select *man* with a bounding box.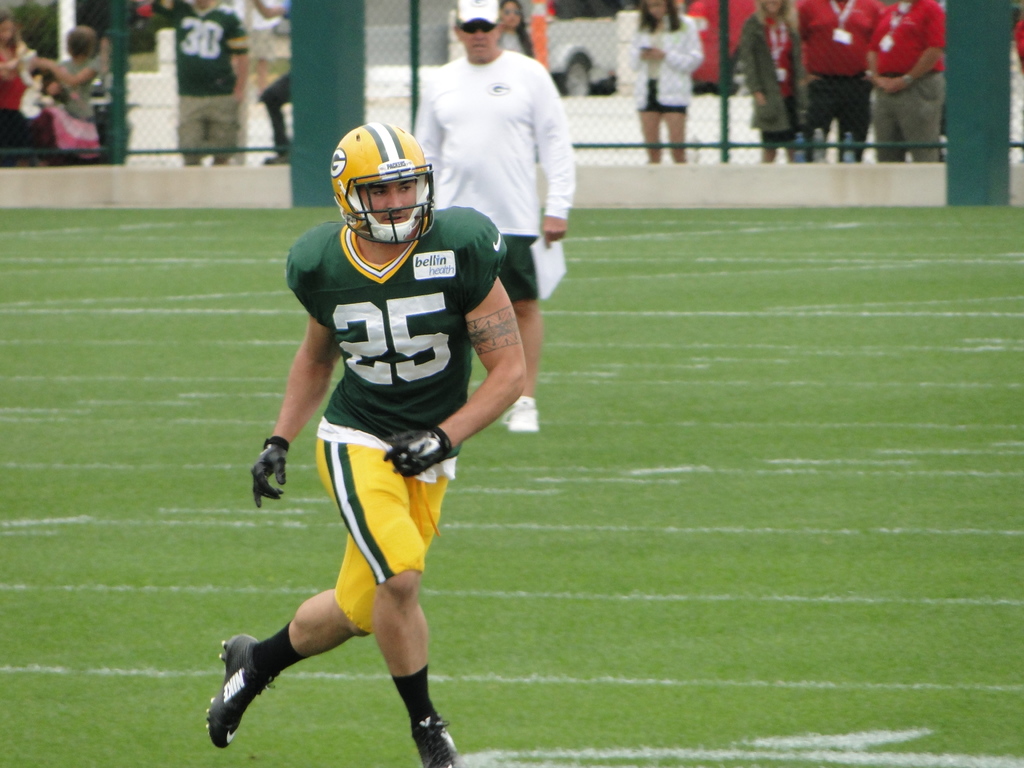
x1=210, y1=194, x2=536, y2=740.
